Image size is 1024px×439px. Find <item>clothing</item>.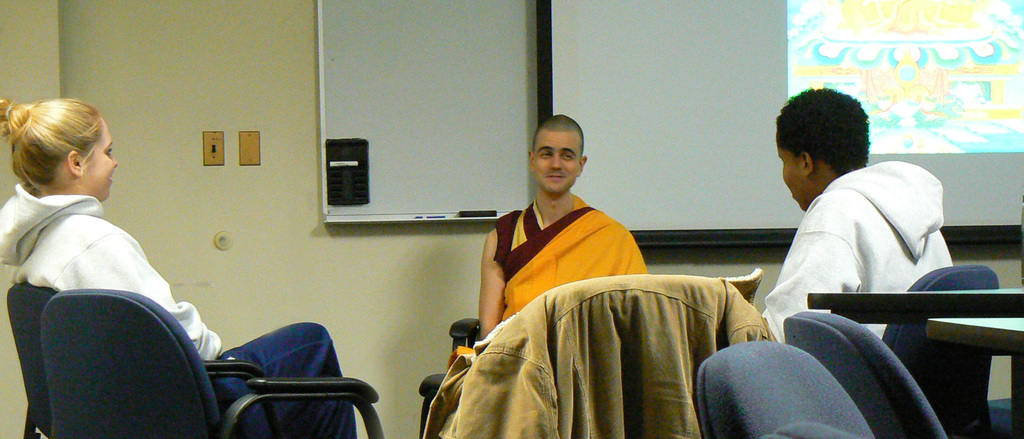
left=489, top=193, right=652, bottom=333.
